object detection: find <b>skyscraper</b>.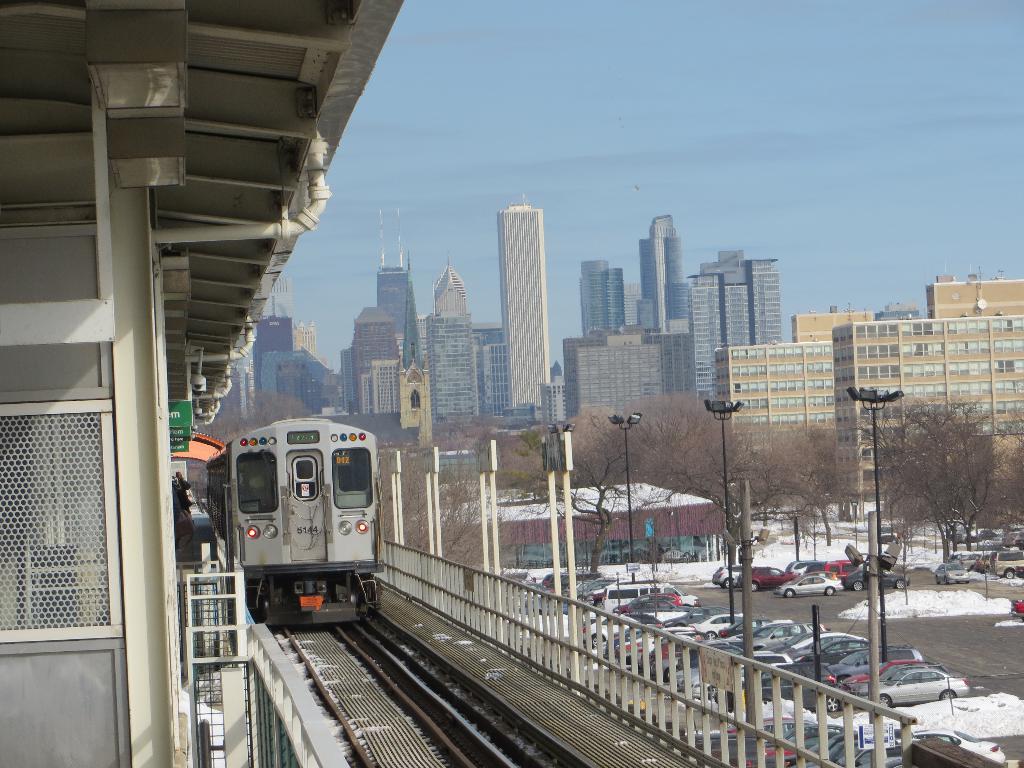
(292,316,320,357).
